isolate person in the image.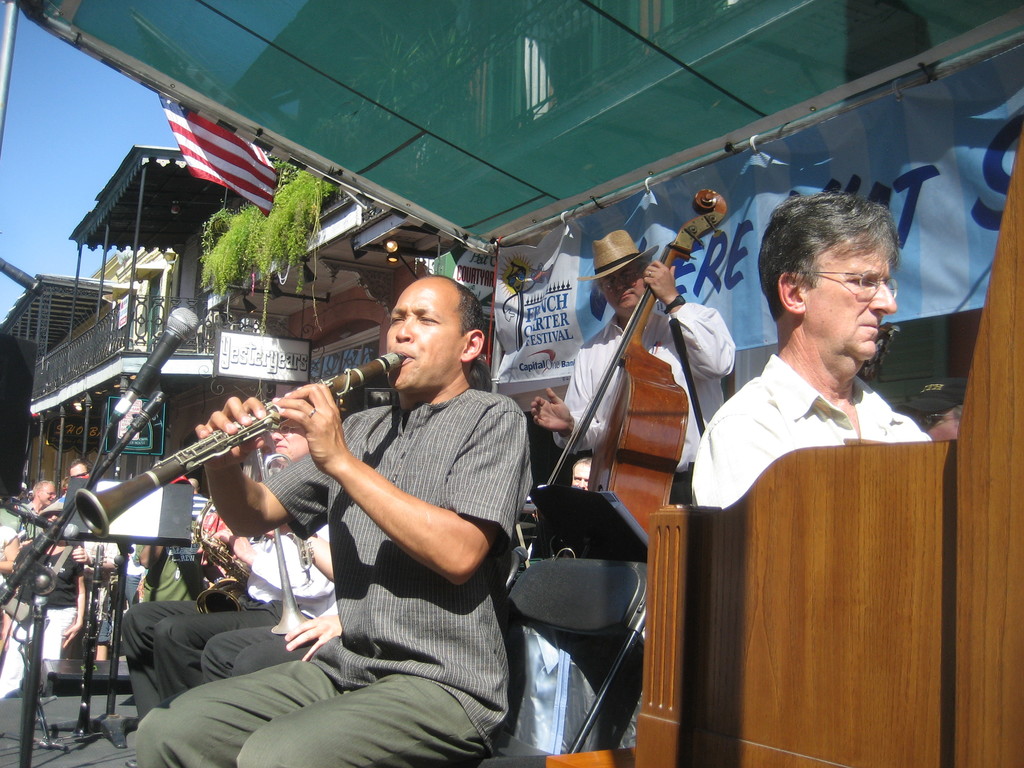
Isolated region: rect(131, 270, 529, 767).
